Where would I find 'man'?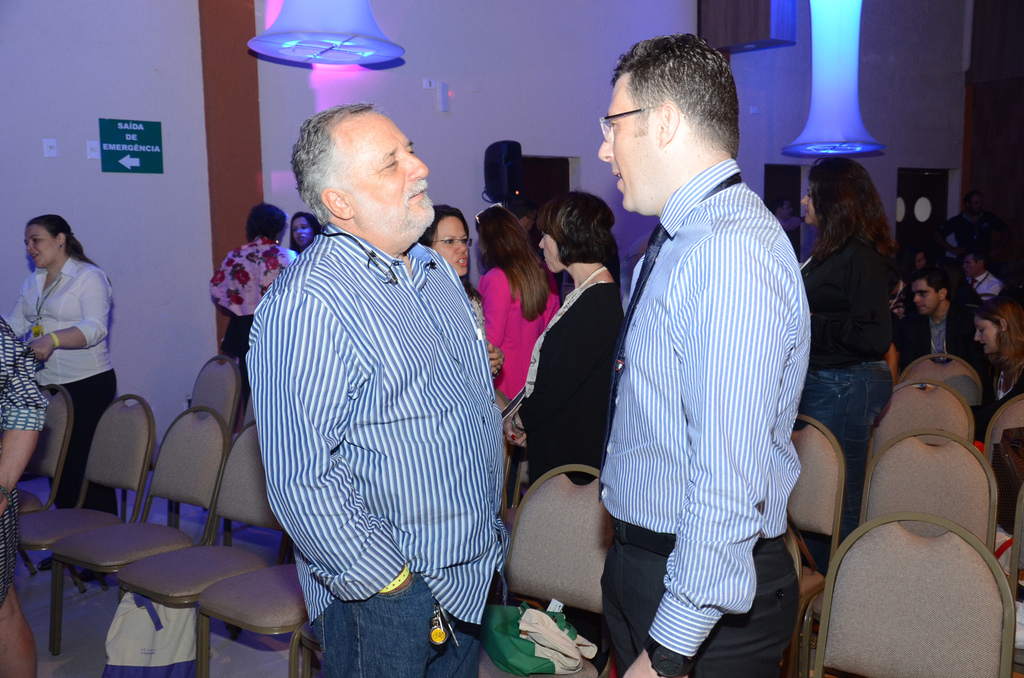
At 593 37 826 677.
